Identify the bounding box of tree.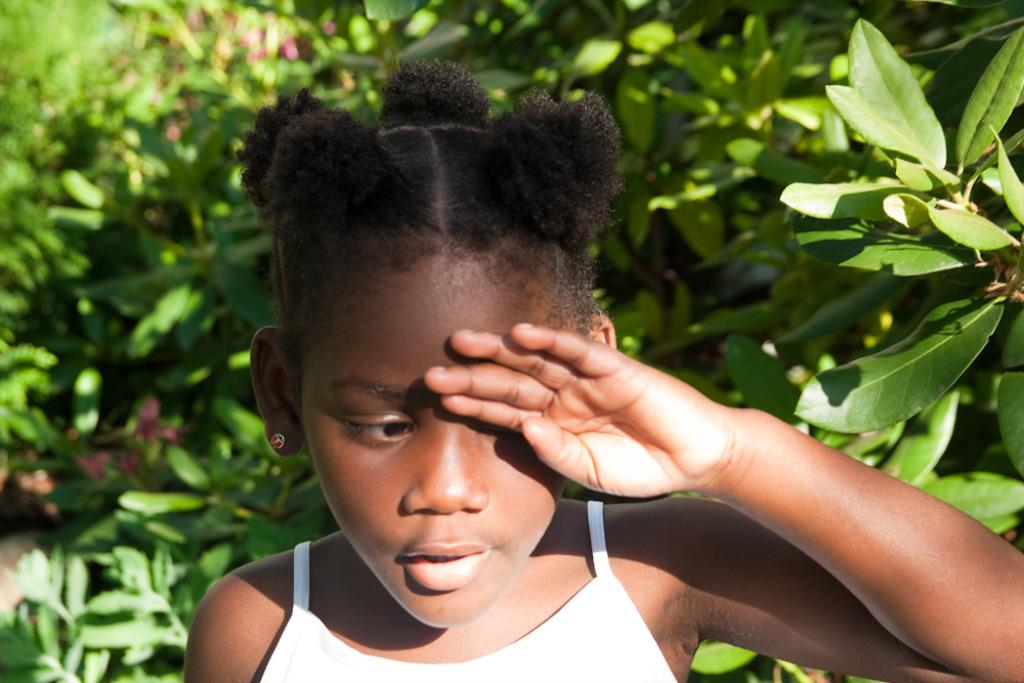
[left=0, top=0, right=1023, bottom=682].
